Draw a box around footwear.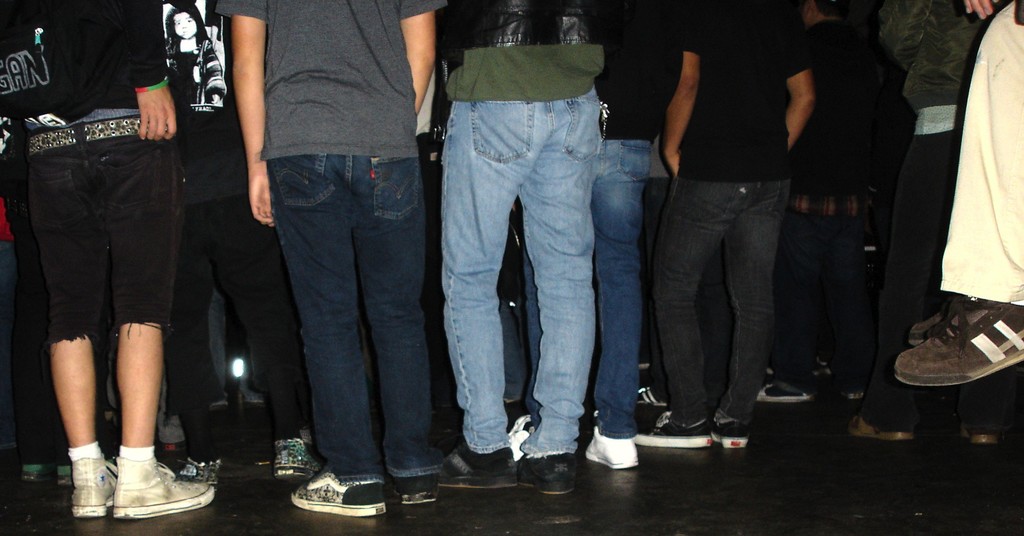
<region>899, 281, 1021, 417</region>.
